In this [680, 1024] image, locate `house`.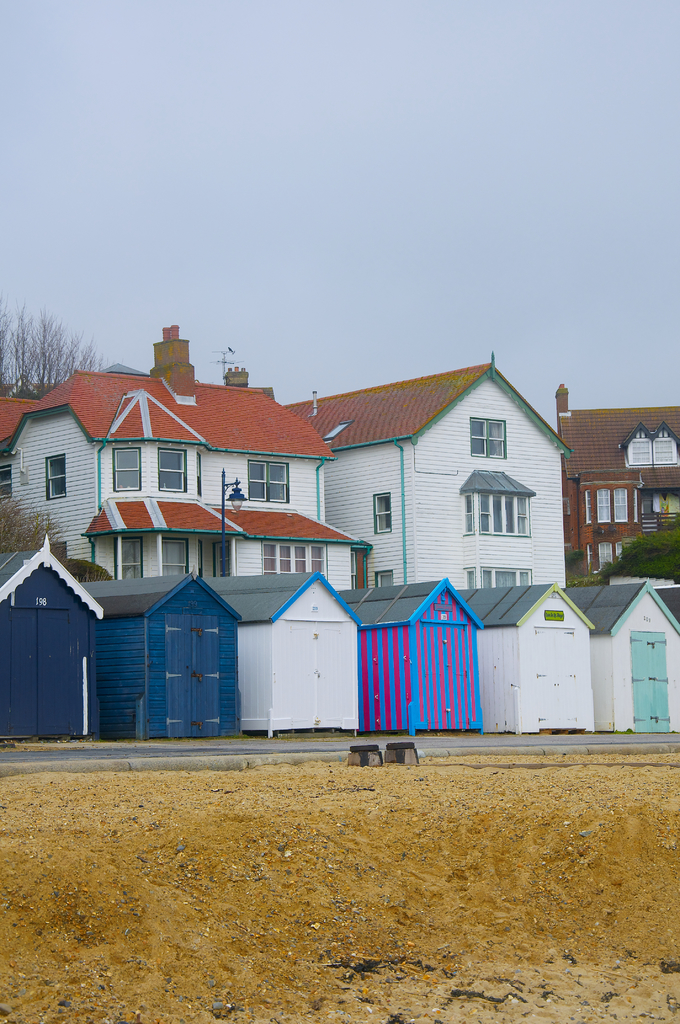
Bounding box: bbox=[0, 319, 361, 590].
